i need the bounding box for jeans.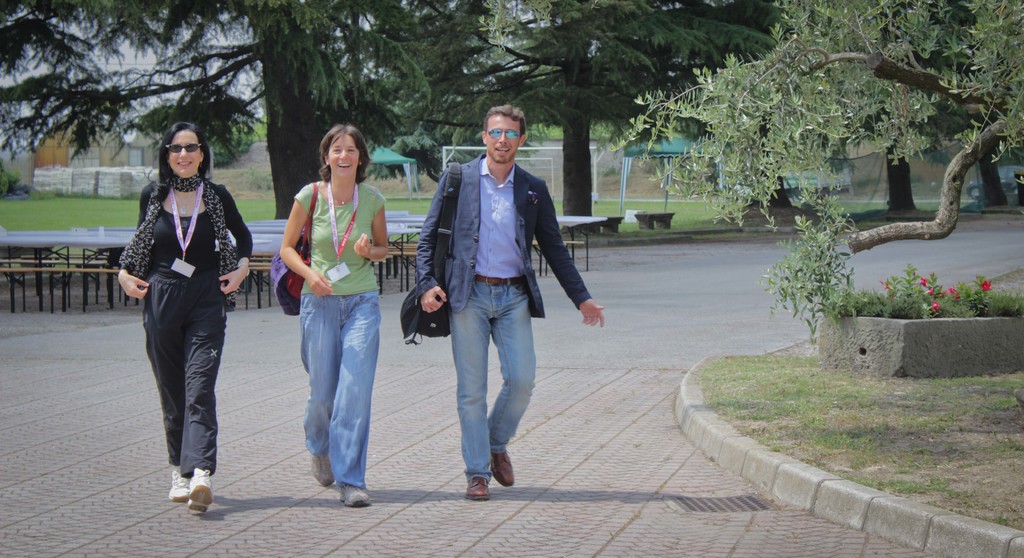
Here it is: <region>287, 272, 372, 502</region>.
